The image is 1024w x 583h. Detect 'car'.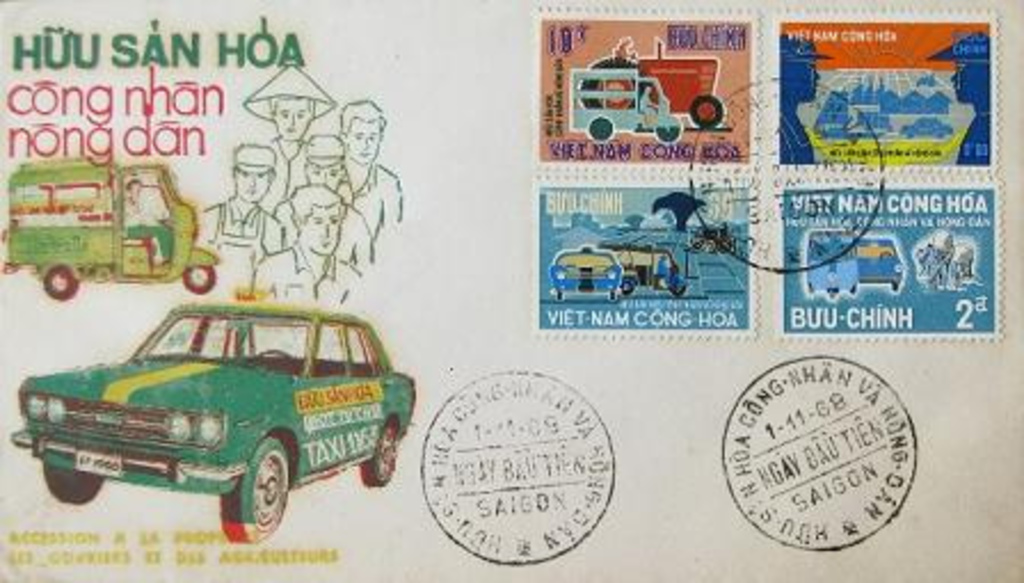
Detection: Rect(7, 288, 407, 537).
